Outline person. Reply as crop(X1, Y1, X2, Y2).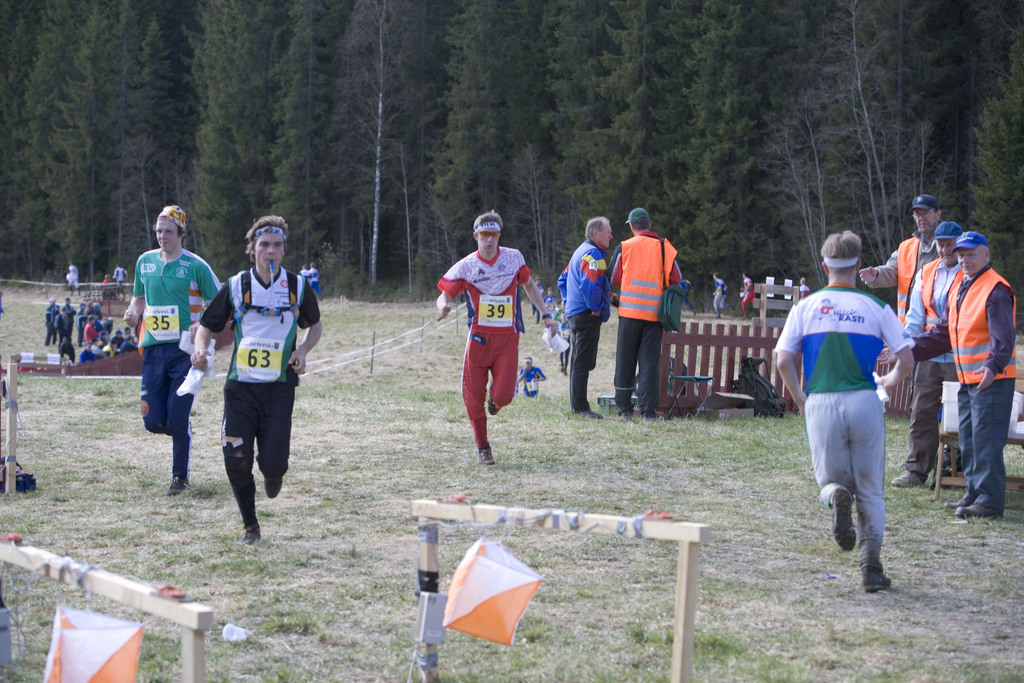
crop(774, 227, 917, 597).
